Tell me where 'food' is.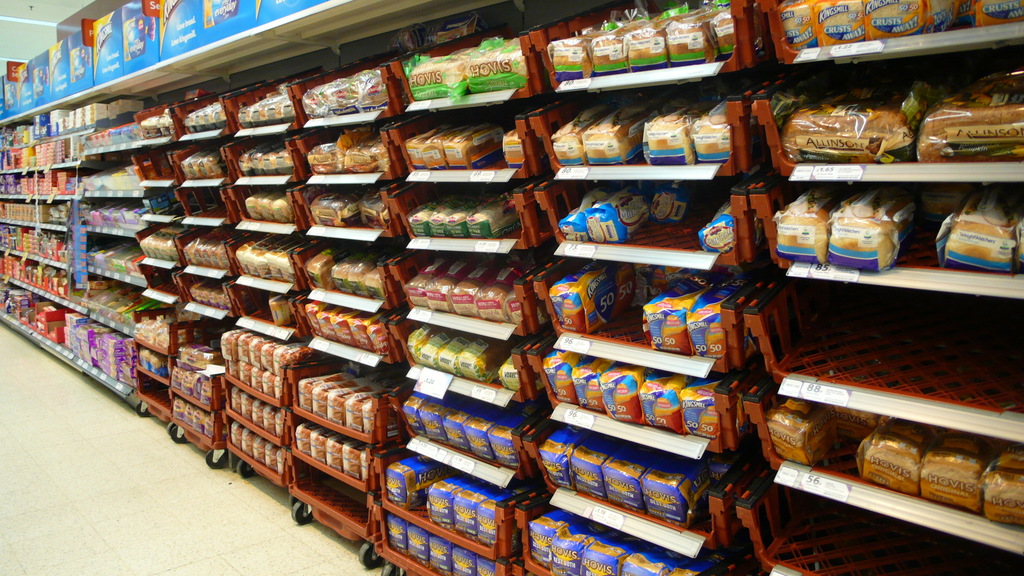
'food' is at pyautogui.locateOnScreen(548, 29, 608, 74).
